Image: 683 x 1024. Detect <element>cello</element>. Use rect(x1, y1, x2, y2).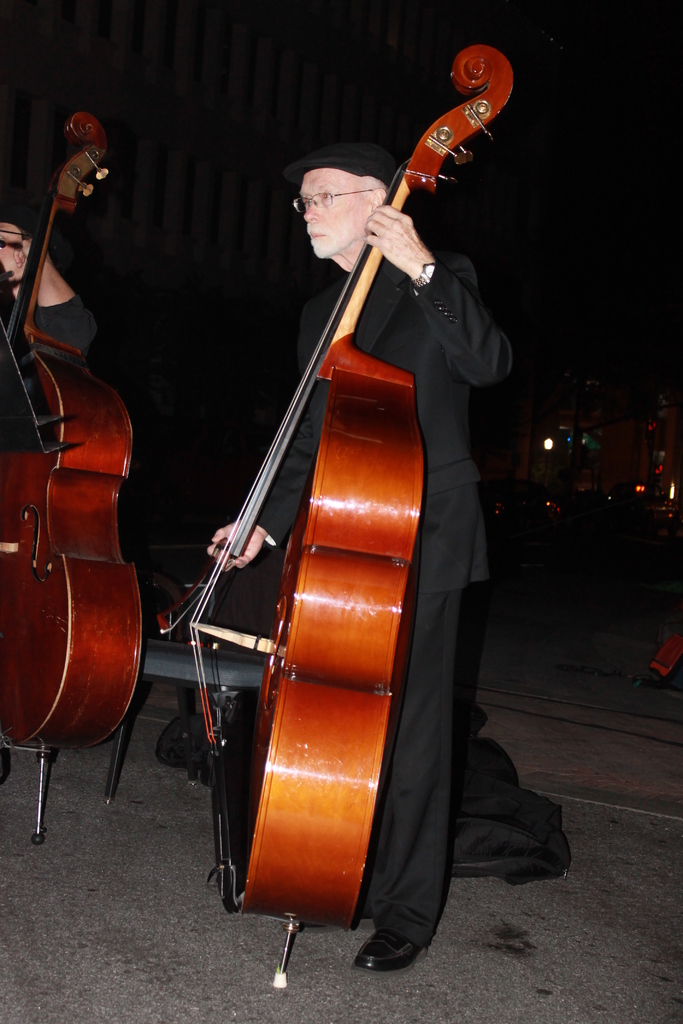
rect(0, 111, 143, 846).
